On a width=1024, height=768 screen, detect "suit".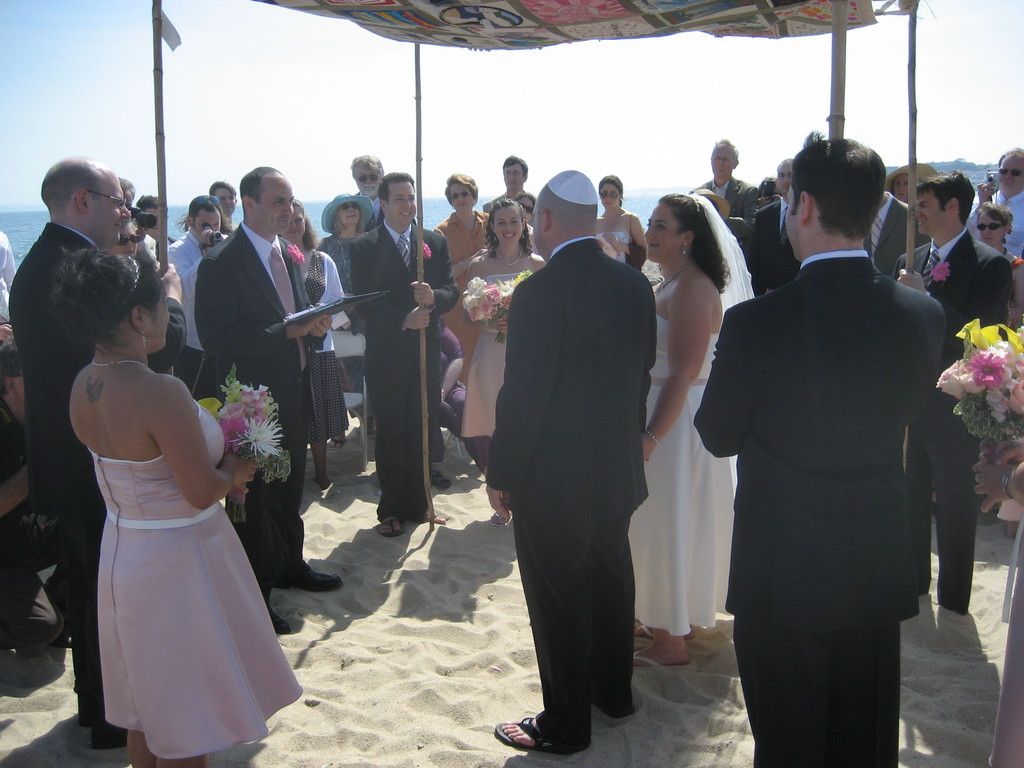
left=703, top=144, right=974, bottom=750.
